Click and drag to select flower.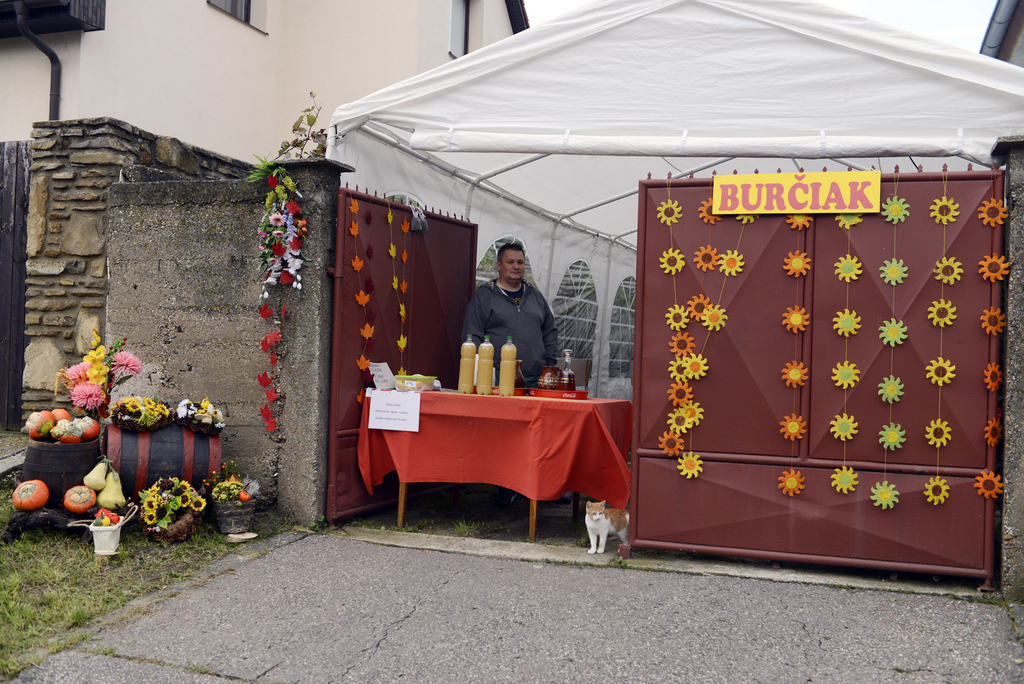
Selection: 879, 193, 909, 225.
